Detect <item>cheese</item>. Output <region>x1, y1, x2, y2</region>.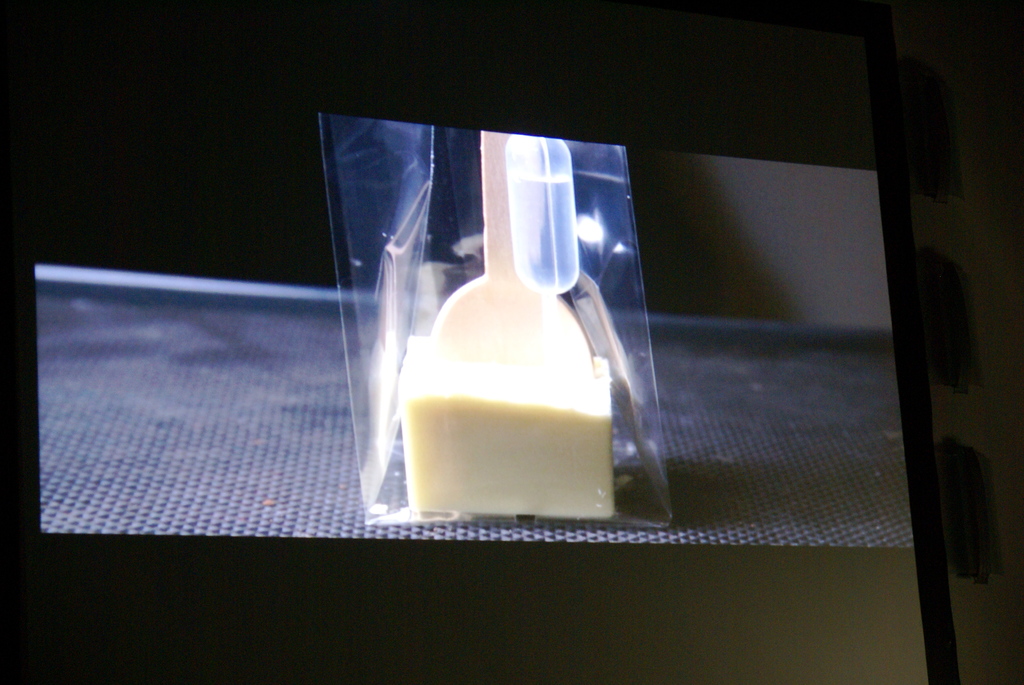
<region>397, 330, 609, 522</region>.
